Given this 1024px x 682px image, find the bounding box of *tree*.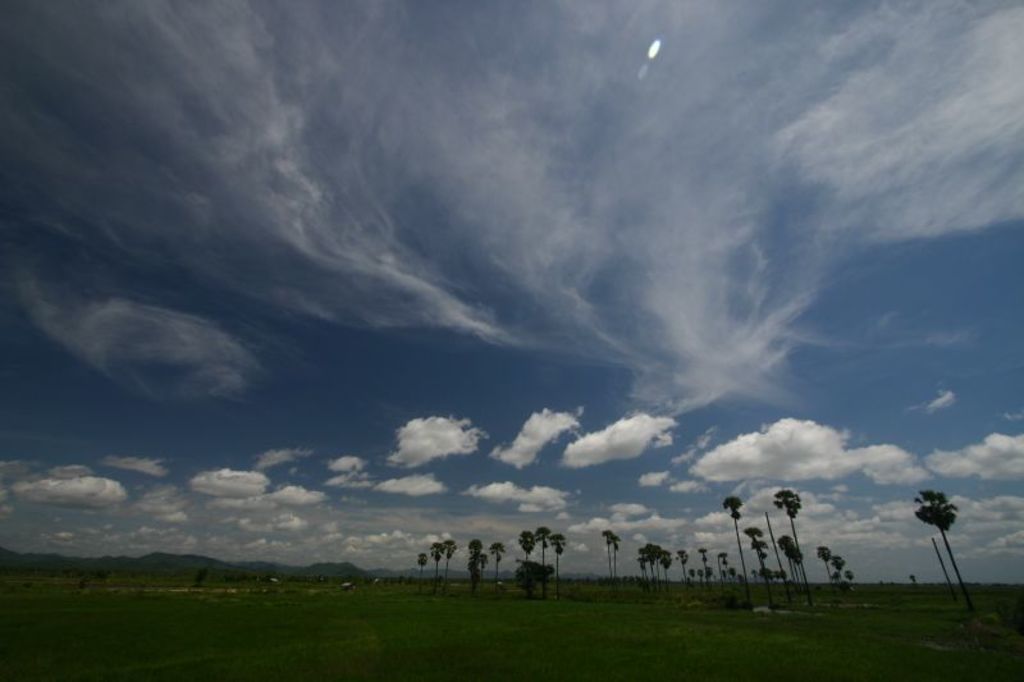
rect(716, 553, 723, 590).
